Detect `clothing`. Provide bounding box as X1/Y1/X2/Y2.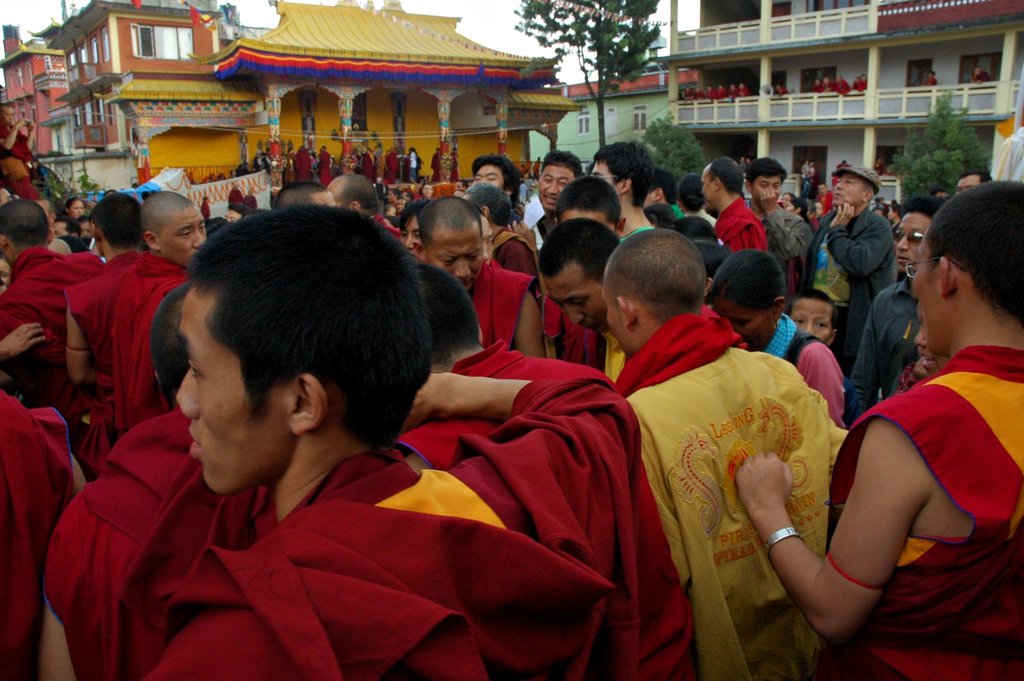
817/188/834/209.
